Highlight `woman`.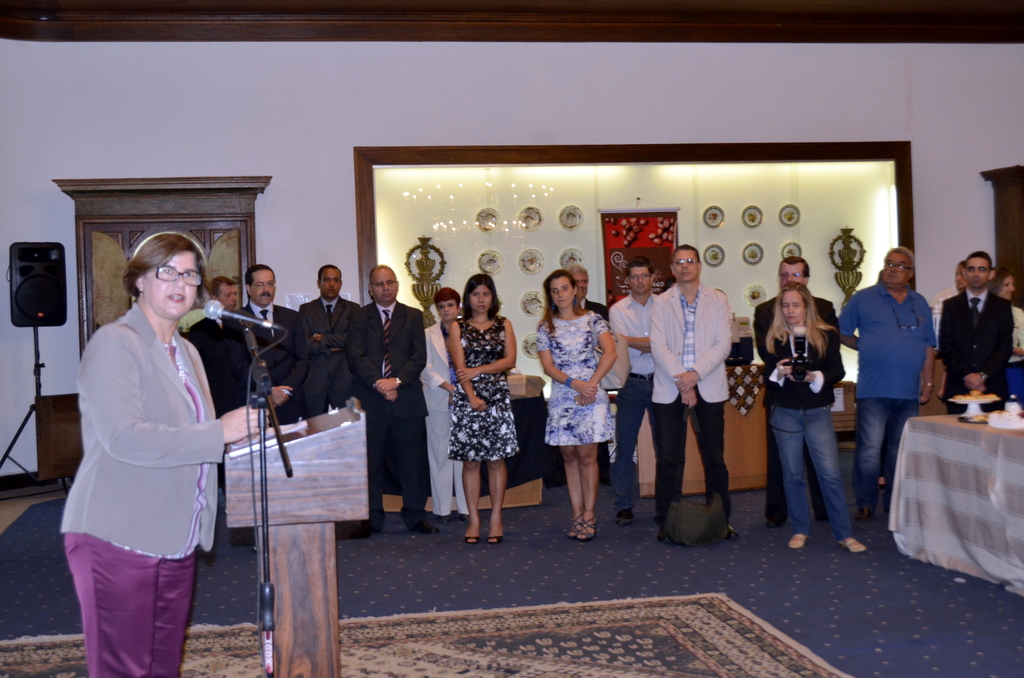
Highlighted region: {"x1": 990, "y1": 270, "x2": 1023, "y2": 405}.
